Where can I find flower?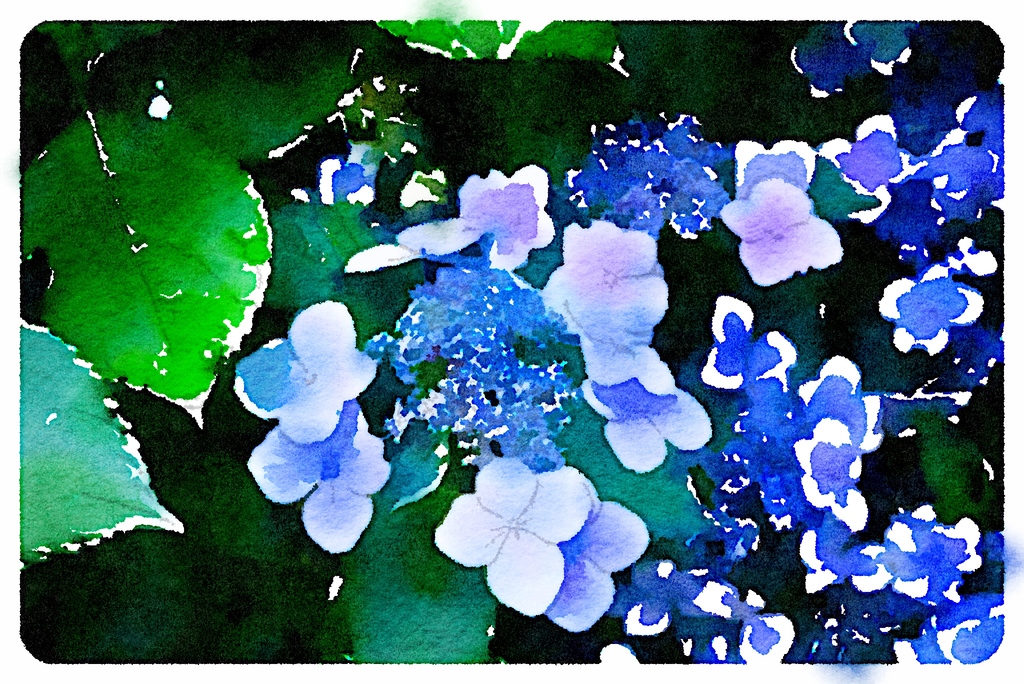
You can find it at 236 299 377 442.
